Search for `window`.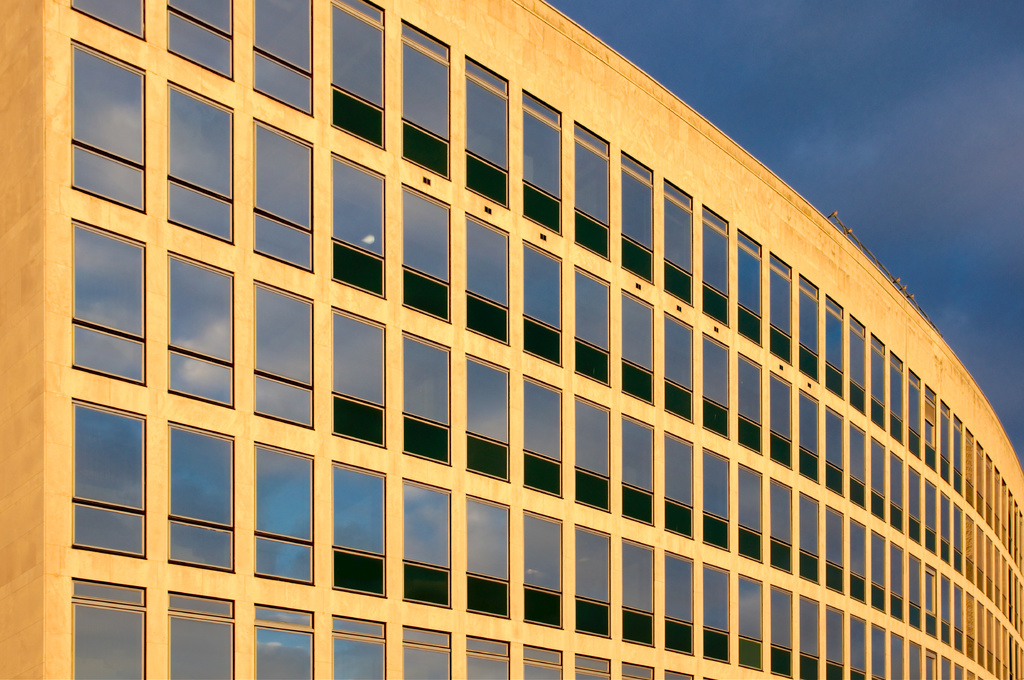
Found at select_region(703, 562, 732, 667).
